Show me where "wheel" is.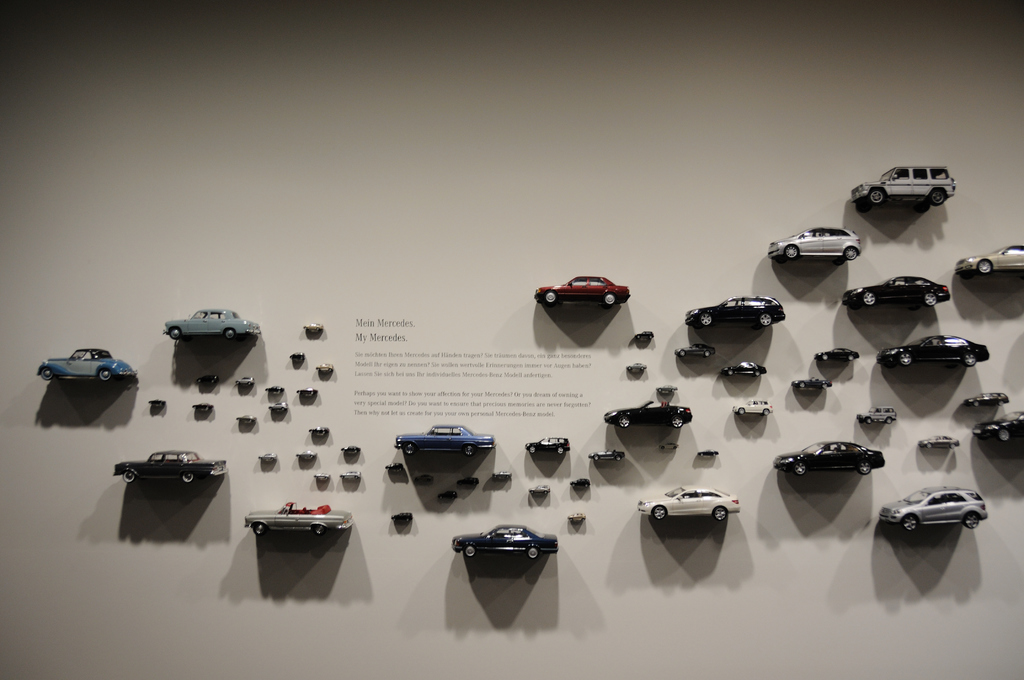
"wheel" is at x1=618 y1=417 x2=628 y2=428.
